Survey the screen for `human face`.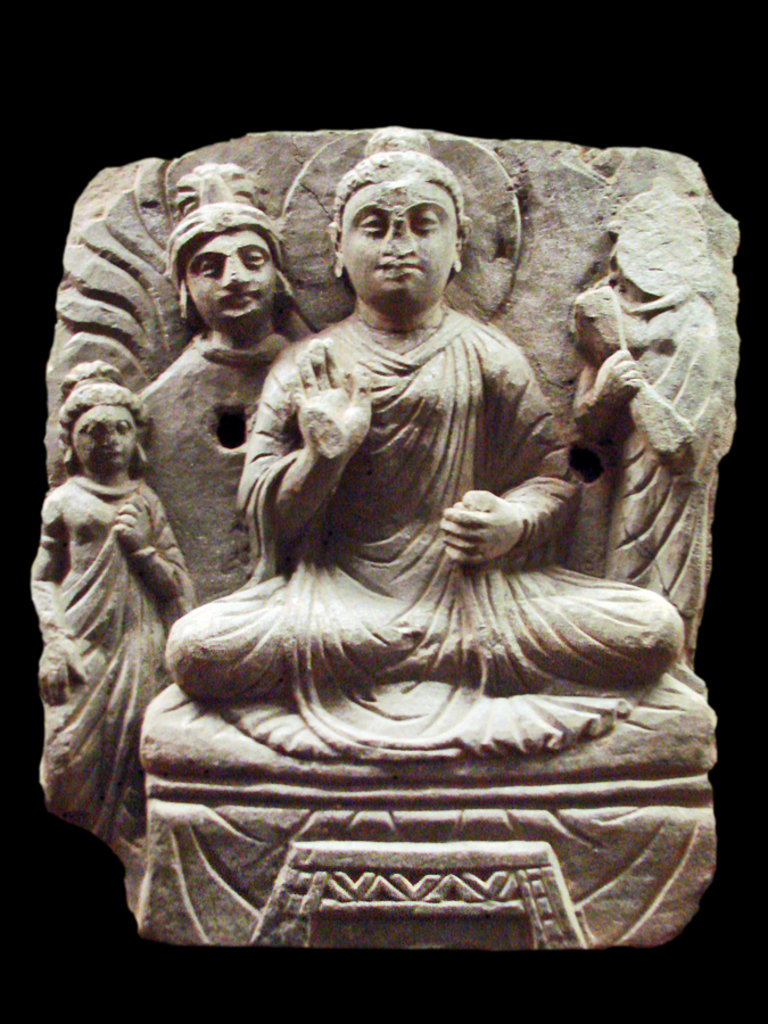
Survey found: left=64, top=403, right=135, bottom=463.
